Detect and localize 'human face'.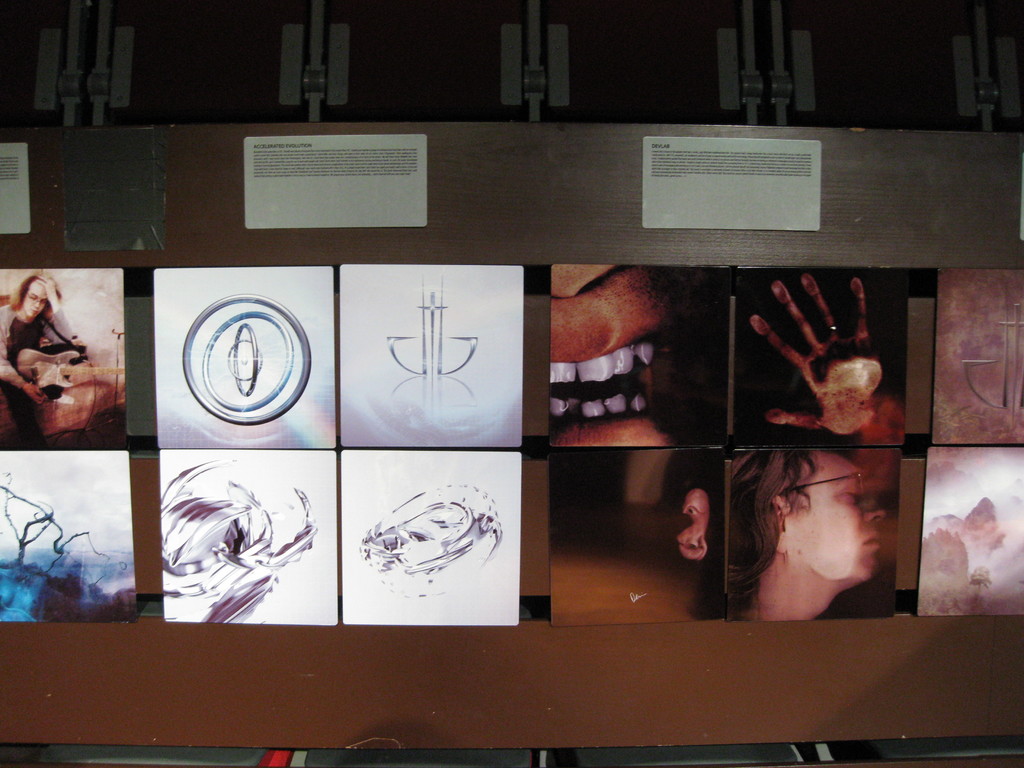
Localized at rect(789, 449, 886, 581).
